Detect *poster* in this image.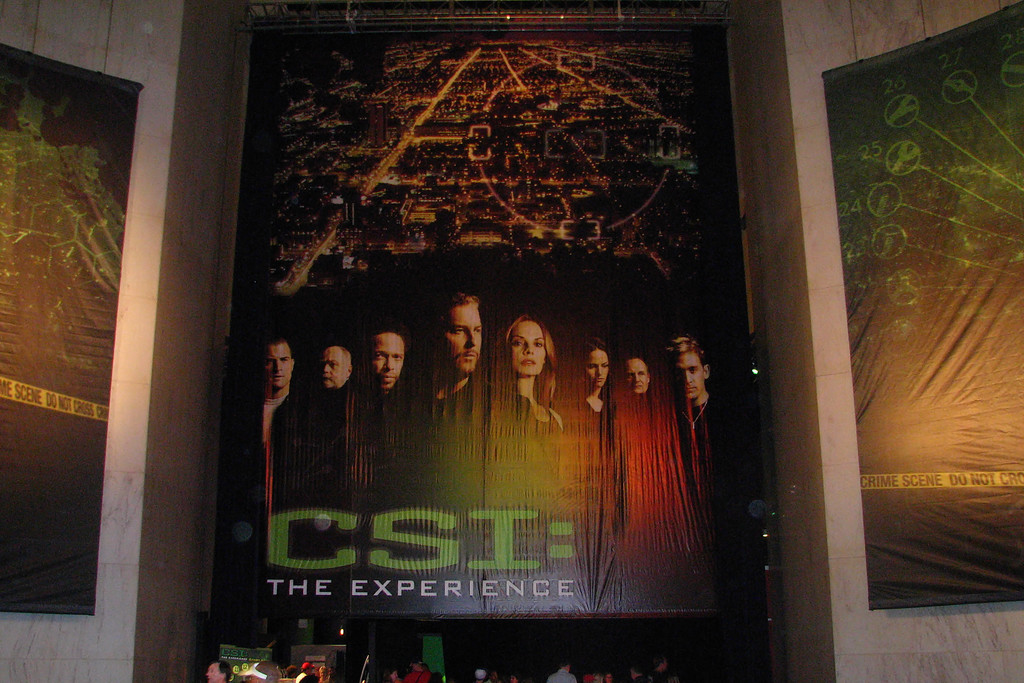
Detection: locate(189, 10, 769, 682).
